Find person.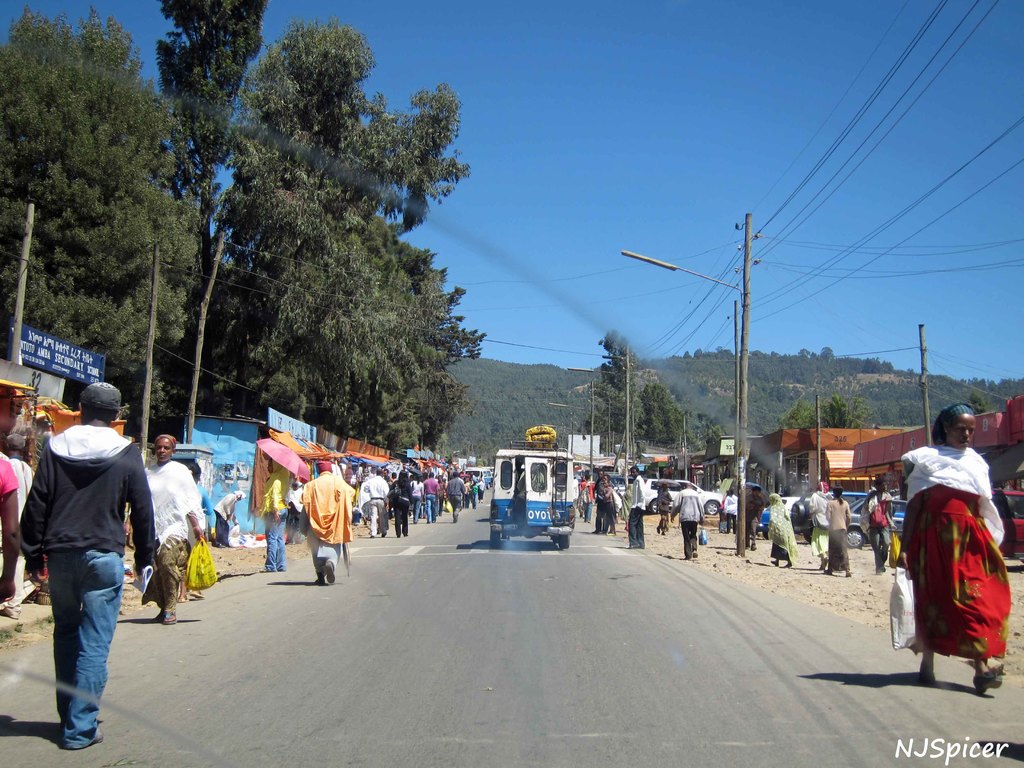
locate(808, 481, 828, 563).
